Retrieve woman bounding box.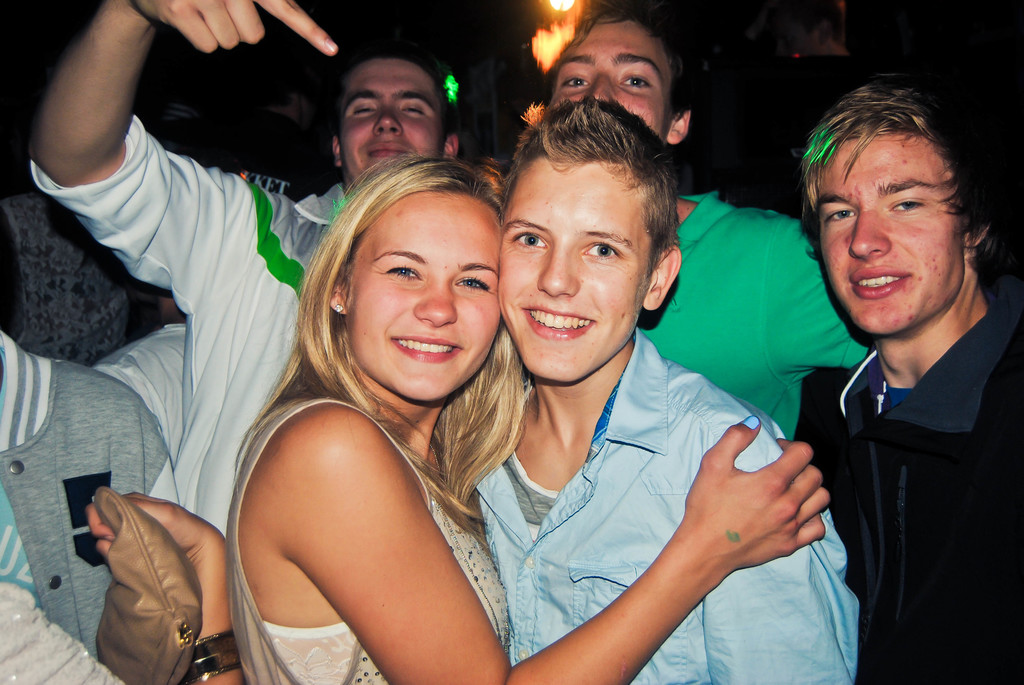
Bounding box: {"left": 286, "top": 90, "right": 790, "bottom": 684}.
